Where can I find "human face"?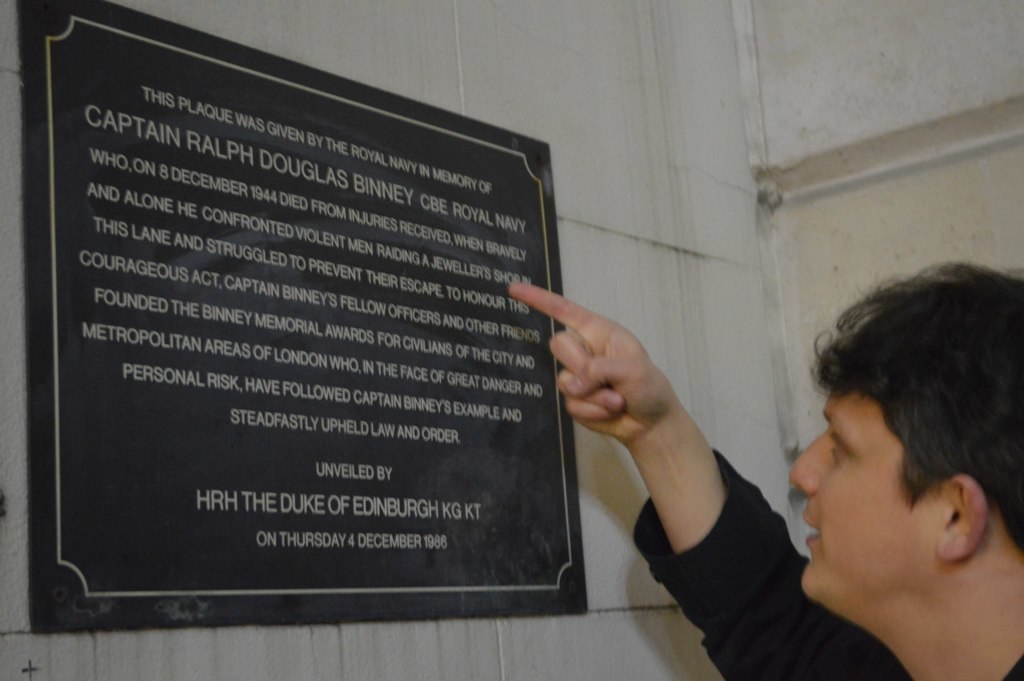
You can find it at [791,367,940,614].
